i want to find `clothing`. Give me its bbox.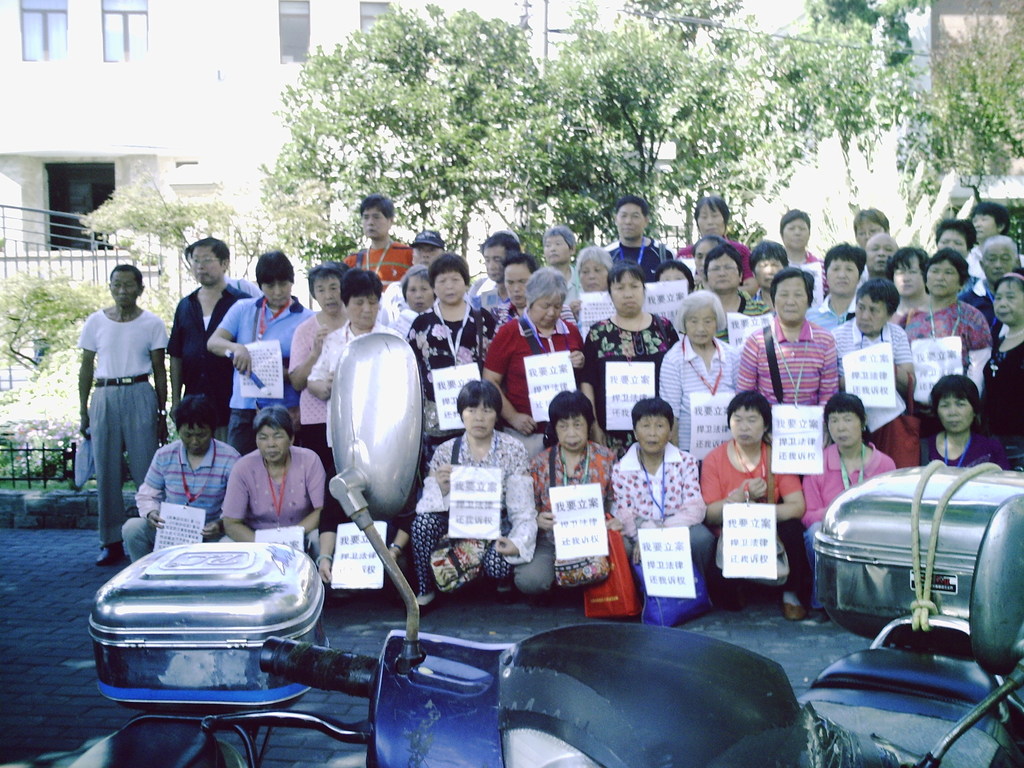
72:310:170:543.
